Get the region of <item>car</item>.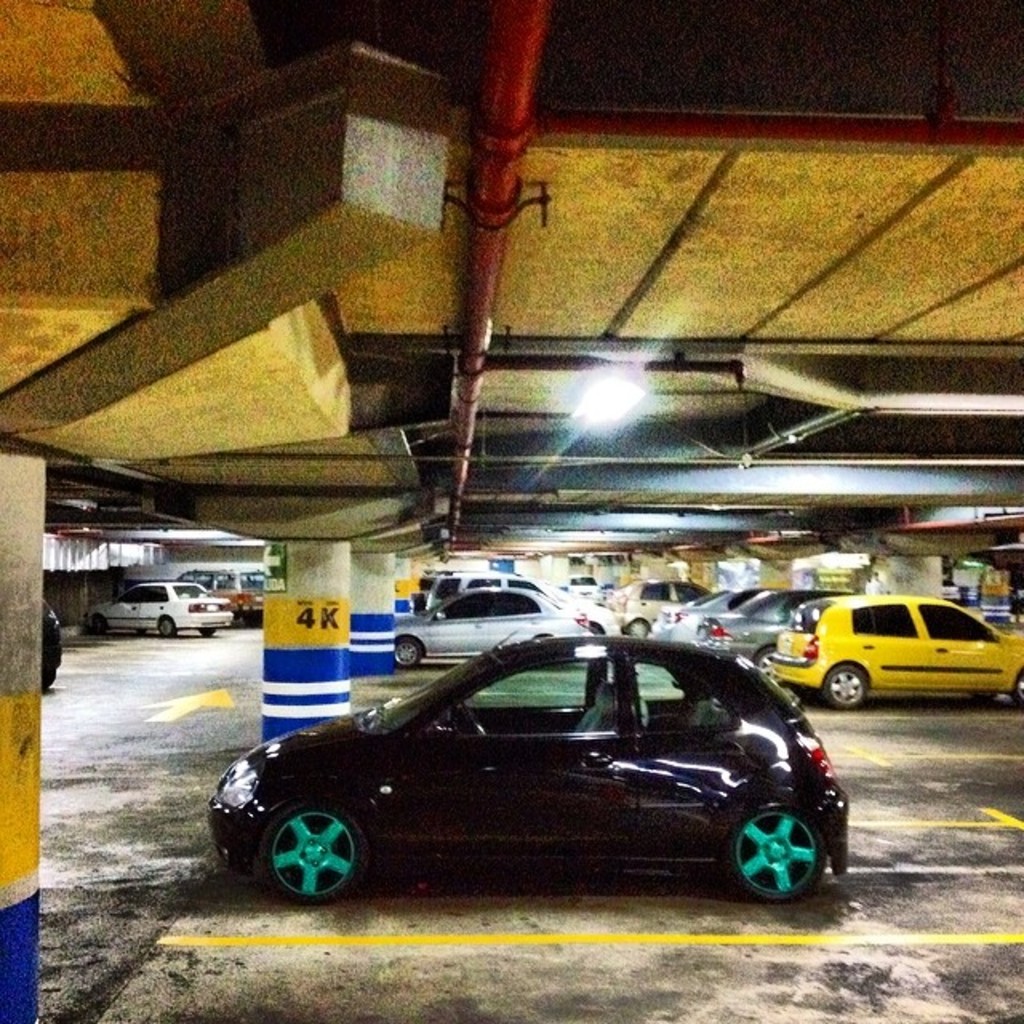
[40,597,67,693].
